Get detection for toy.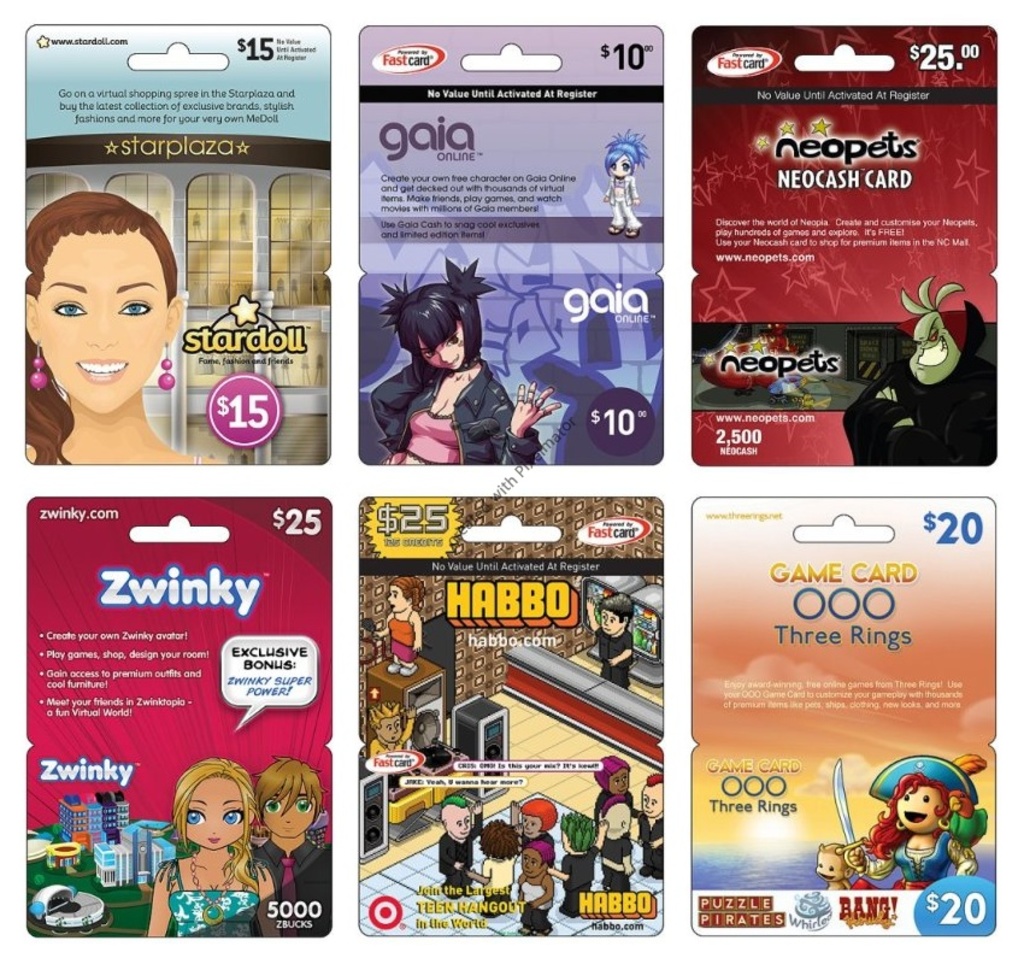
Detection: {"left": 451, "top": 801, "right": 477, "bottom": 894}.
